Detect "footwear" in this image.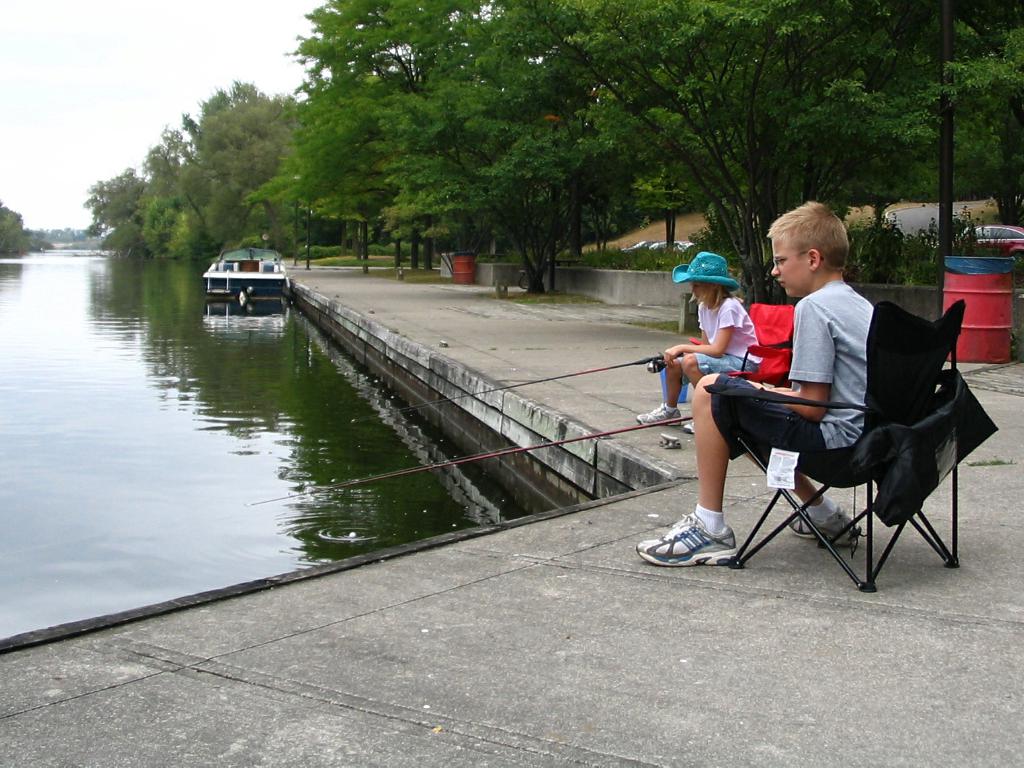
Detection: (left=679, top=417, right=698, bottom=438).
